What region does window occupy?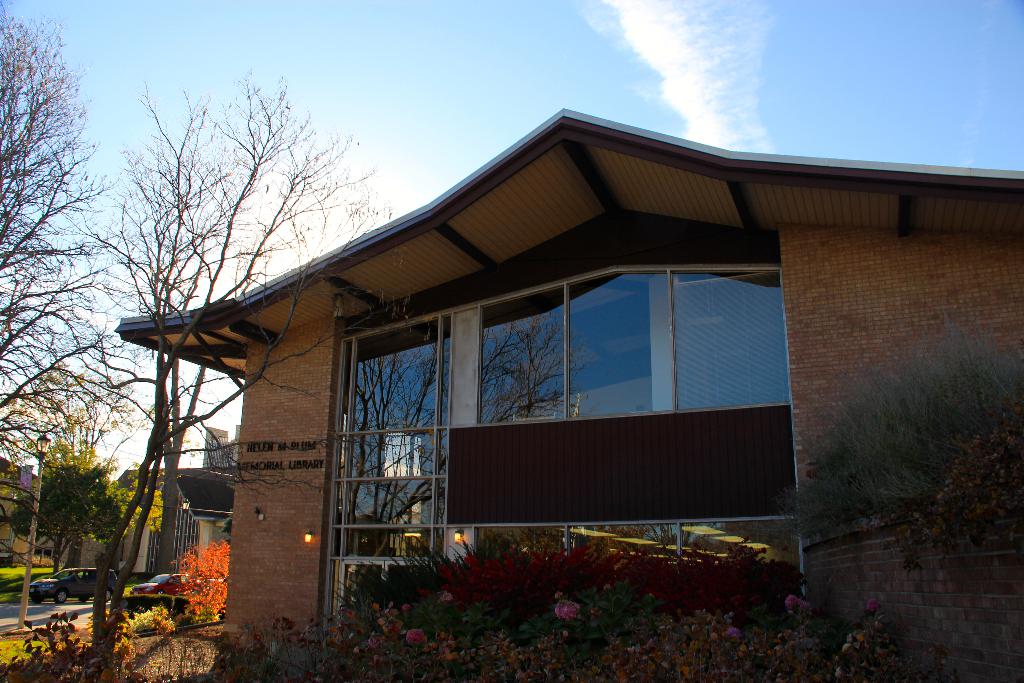
select_region(331, 555, 425, 621).
